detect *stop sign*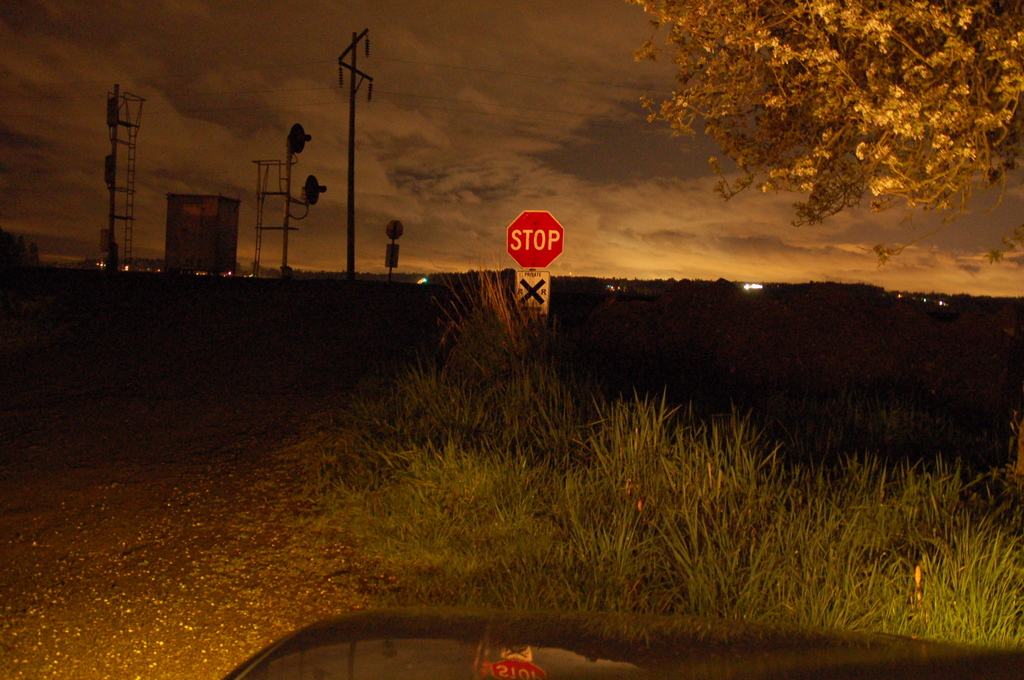
[x1=505, y1=208, x2=563, y2=268]
